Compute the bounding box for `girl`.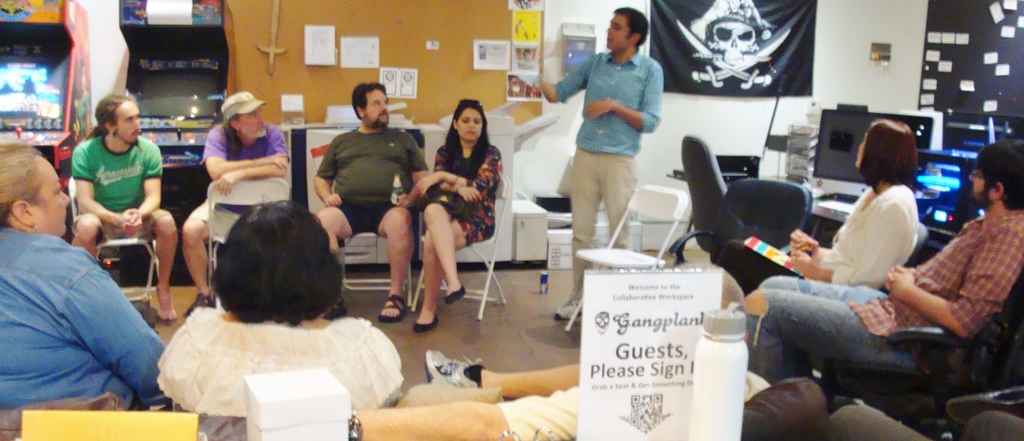
bbox(131, 190, 394, 440).
